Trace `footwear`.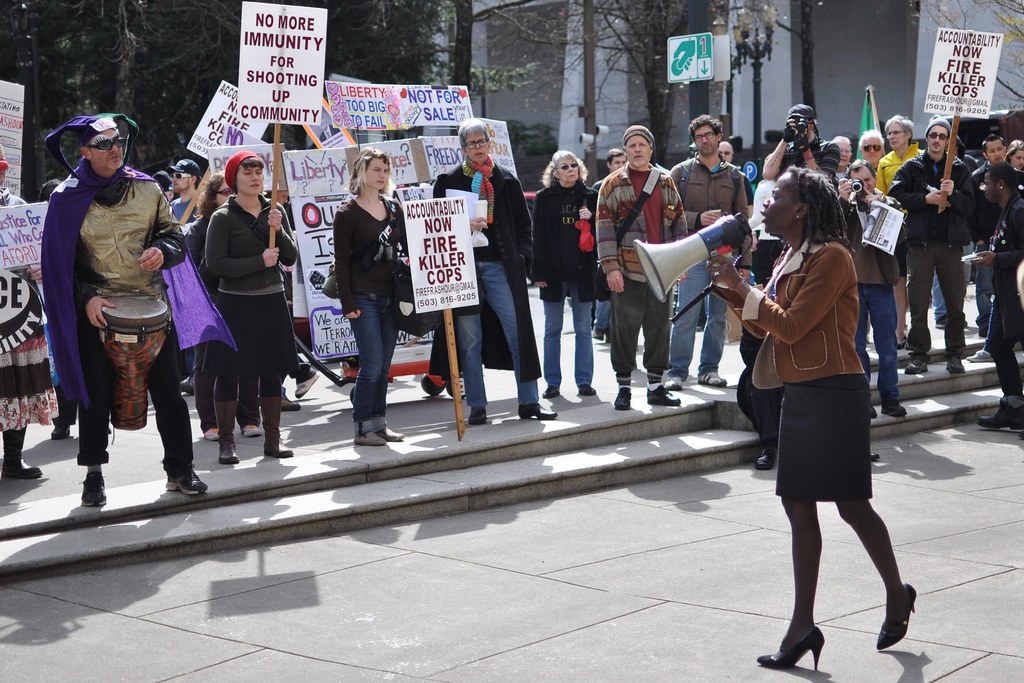
Traced to x1=292, y1=372, x2=317, y2=399.
